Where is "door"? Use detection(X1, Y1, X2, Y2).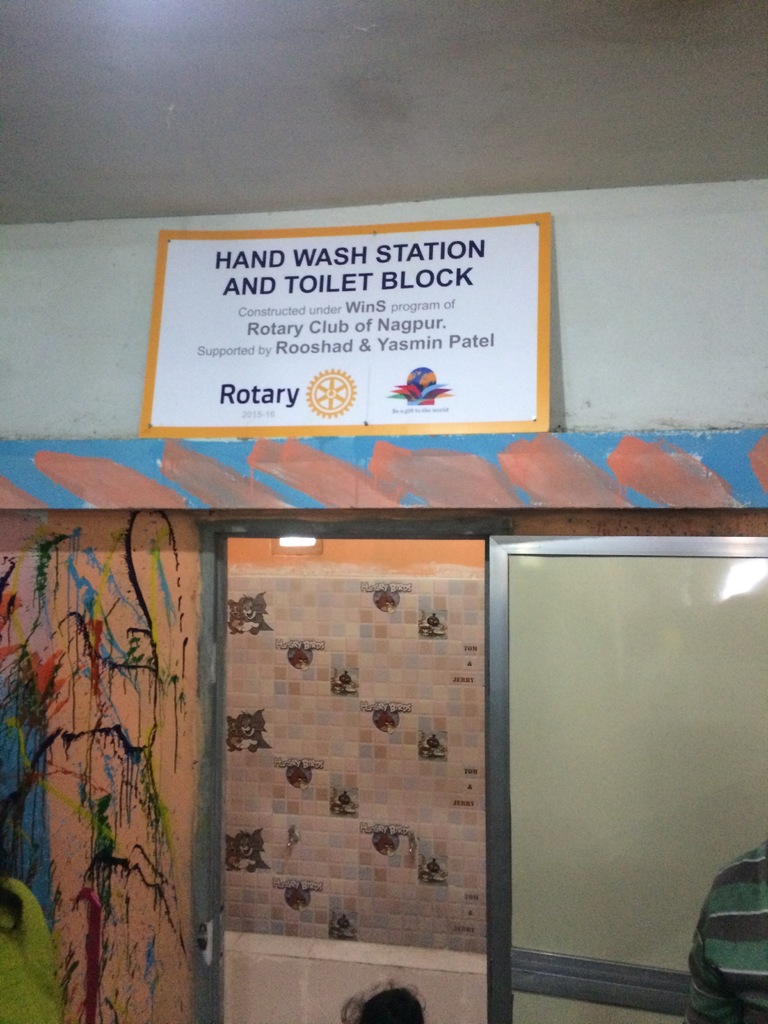
detection(481, 525, 767, 1023).
